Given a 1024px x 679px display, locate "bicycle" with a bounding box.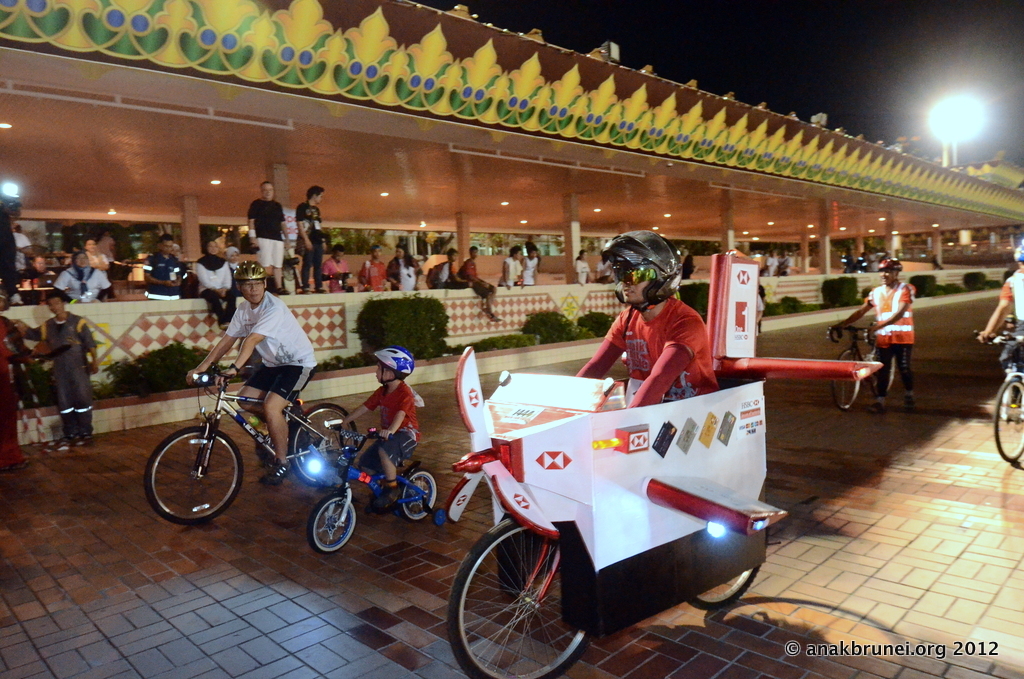
Located: {"x1": 306, "y1": 420, "x2": 449, "y2": 552}.
